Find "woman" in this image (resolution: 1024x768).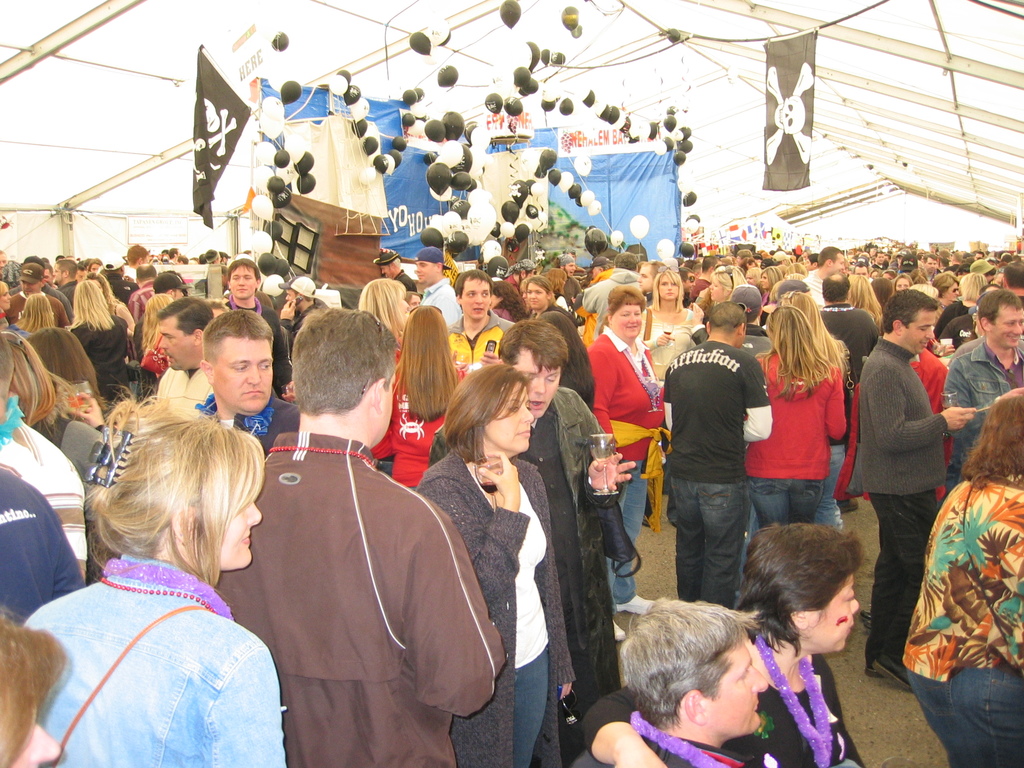
(62,283,133,397).
